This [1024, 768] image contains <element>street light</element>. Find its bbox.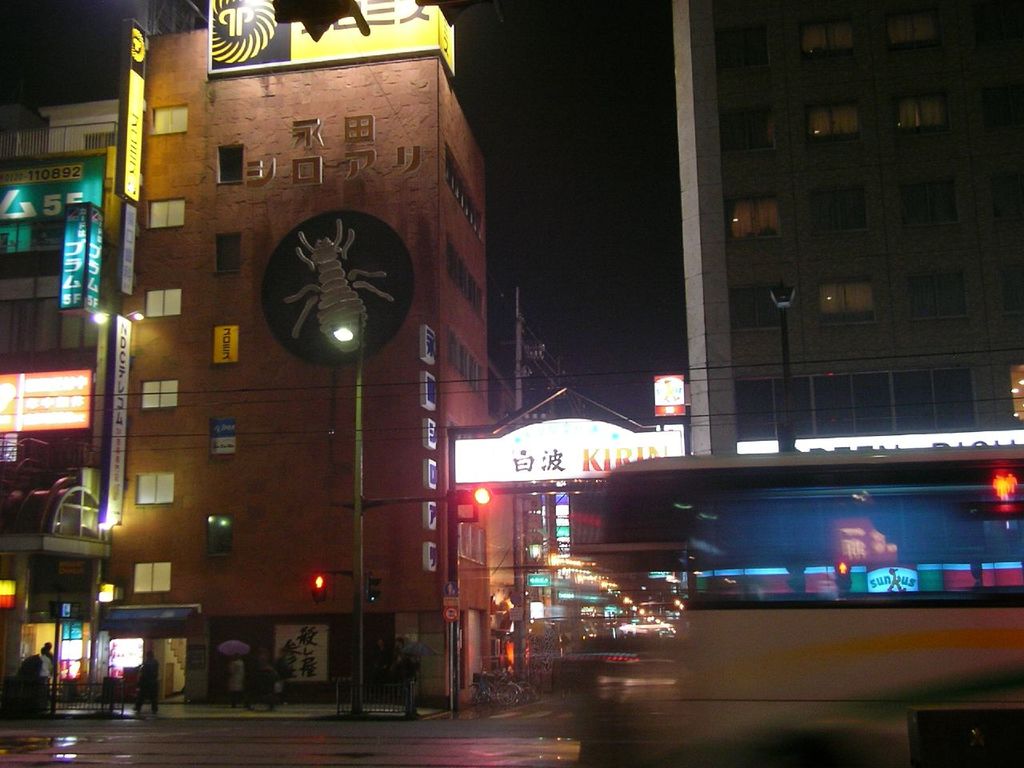
<bbox>770, 280, 798, 456</bbox>.
